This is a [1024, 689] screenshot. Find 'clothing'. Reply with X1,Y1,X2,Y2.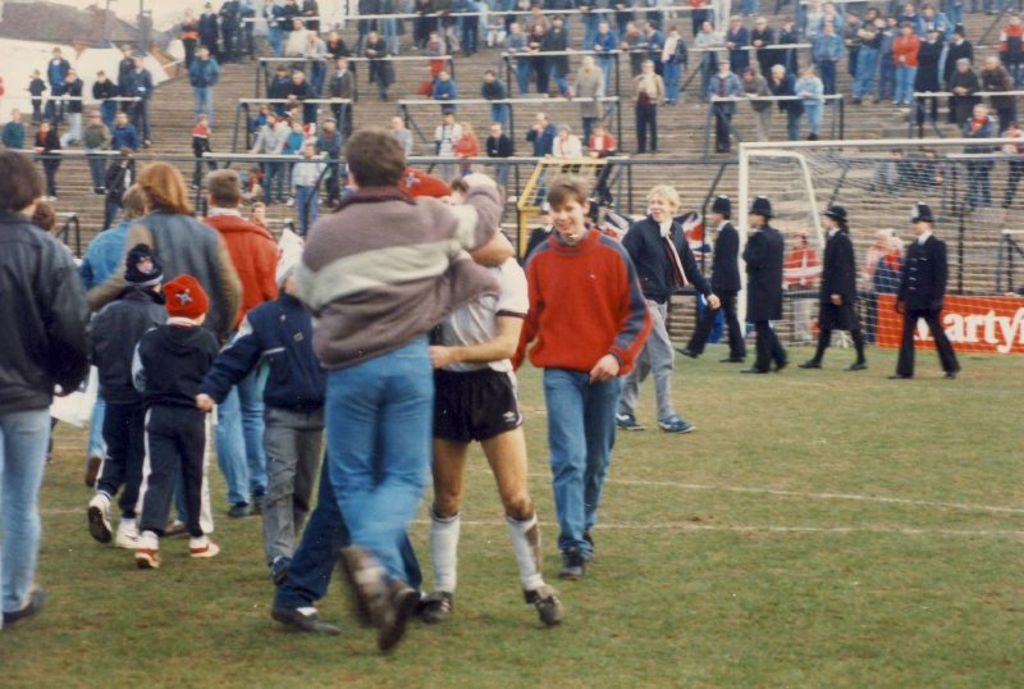
29,72,45,117.
